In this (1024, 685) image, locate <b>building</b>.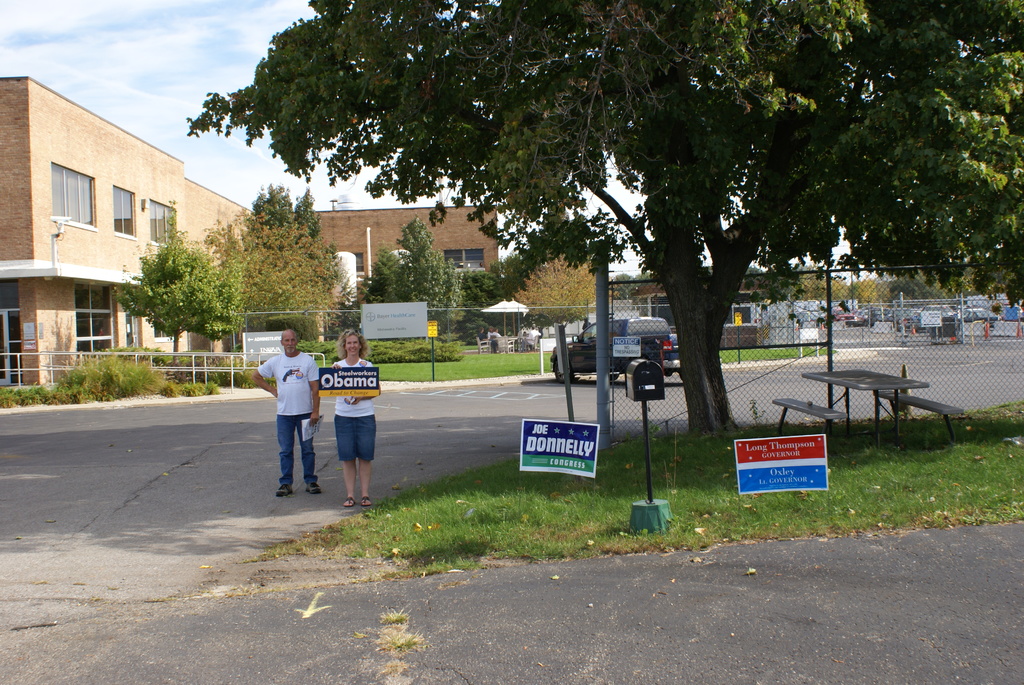
Bounding box: [x1=623, y1=279, x2=858, y2=340].
